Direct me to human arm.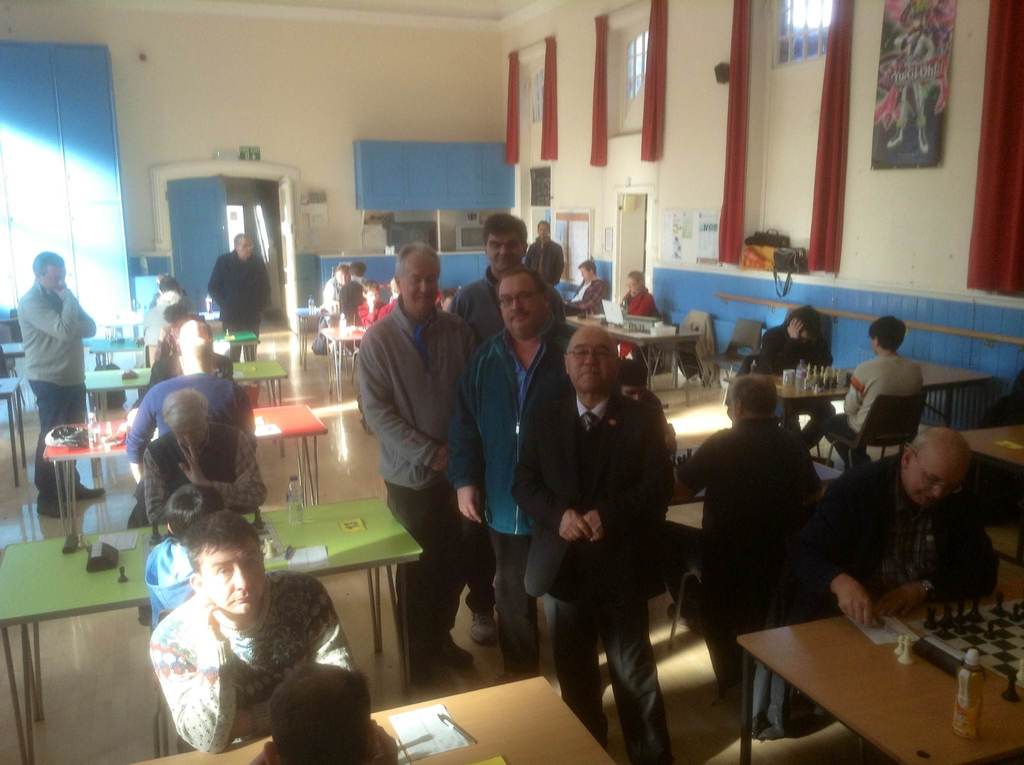
Direction: <bbox>335, 286, 352, 317</bbox>.
